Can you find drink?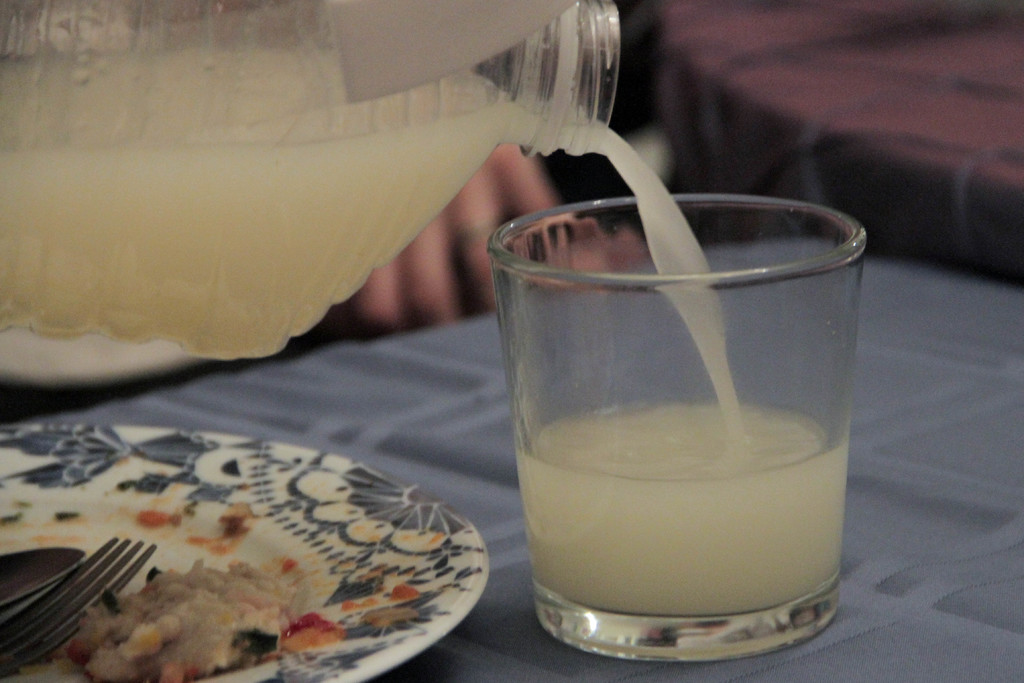
Yes, bounding box: [516, 391, 846, 616].
